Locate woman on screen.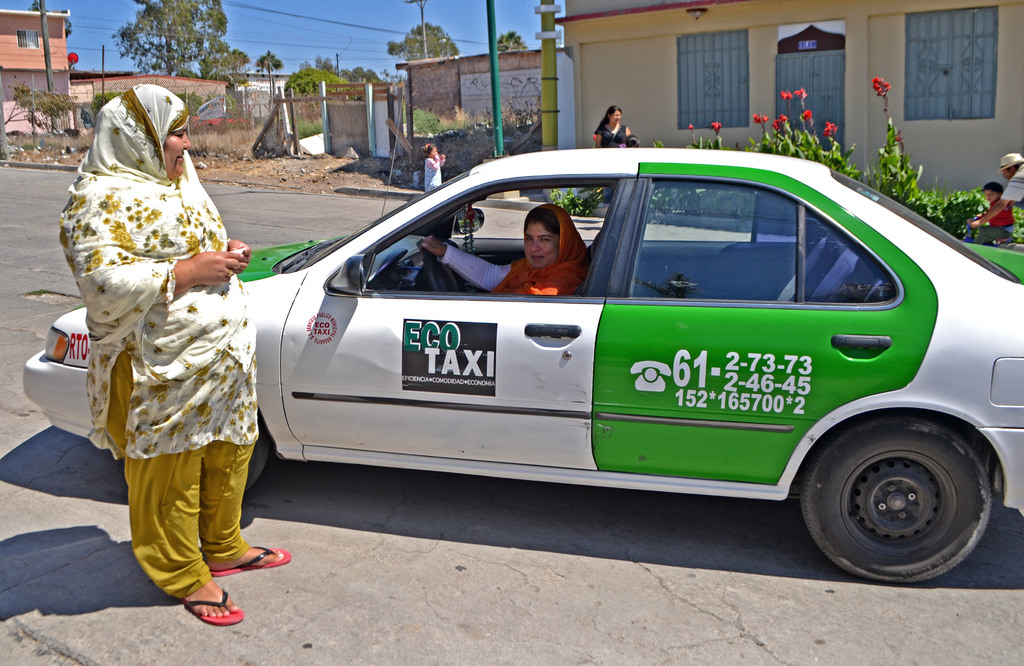
On screen at detection(68, 81, 254, 616).
